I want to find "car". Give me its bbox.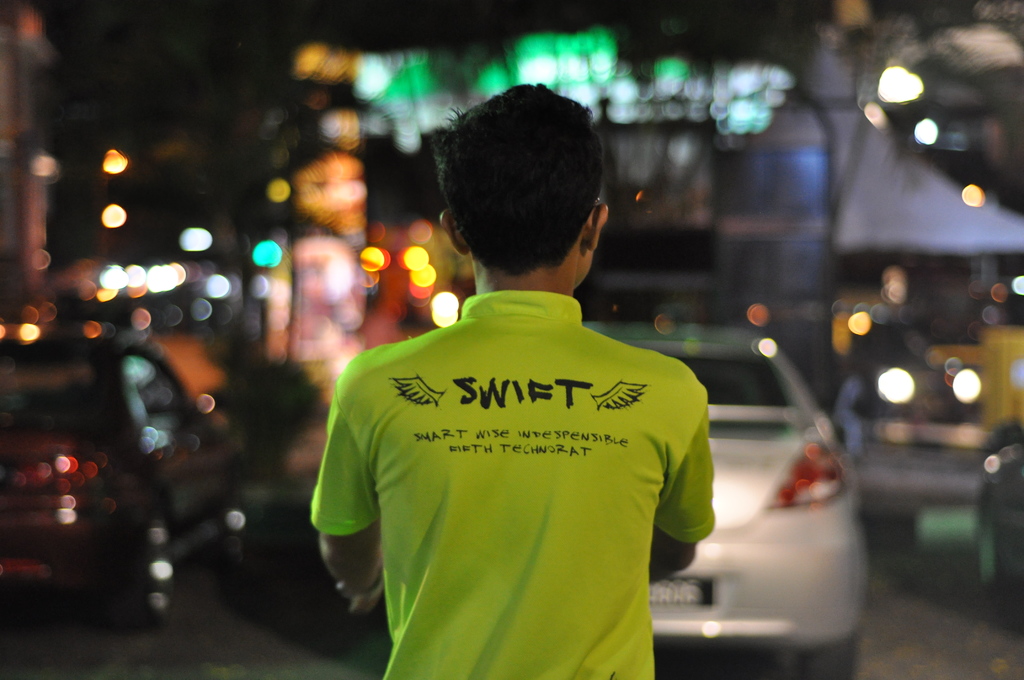
rect(0, 318, 241, 636).
